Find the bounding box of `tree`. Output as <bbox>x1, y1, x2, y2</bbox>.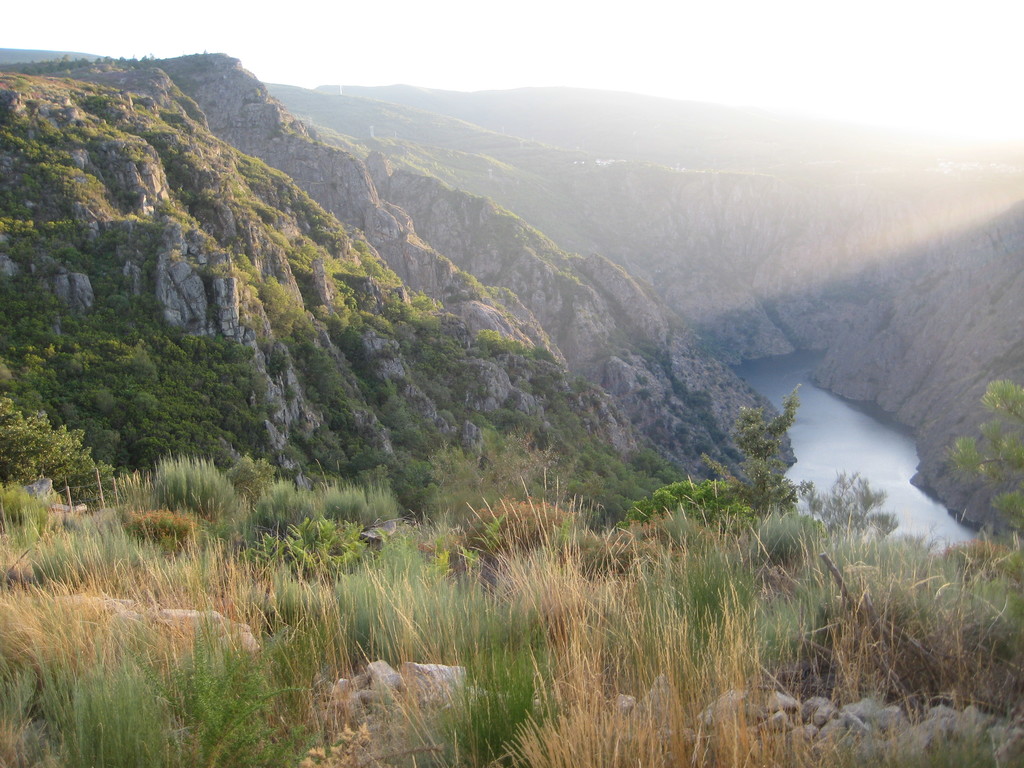
<bbox>739, 385, 818, 527</bbox>.
